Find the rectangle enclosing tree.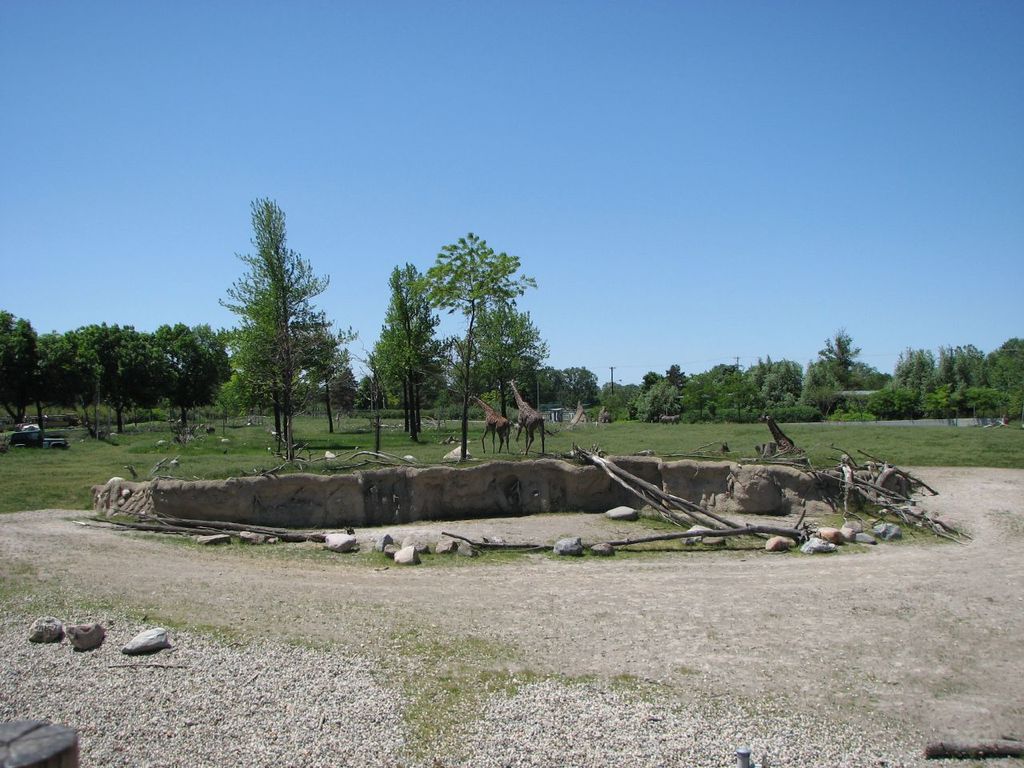
(1,318,247,447).
